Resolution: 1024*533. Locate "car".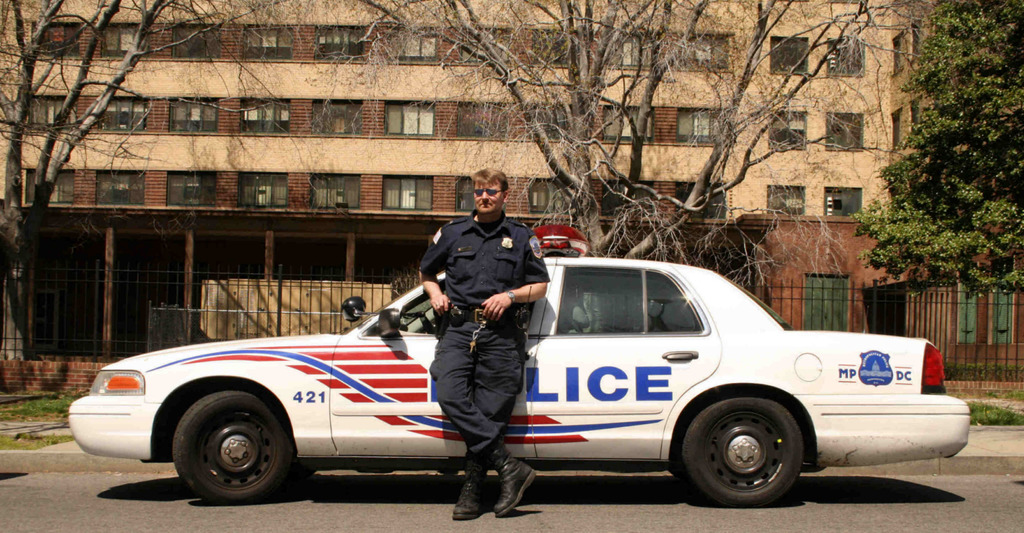
[80, 257, 999, 505].
